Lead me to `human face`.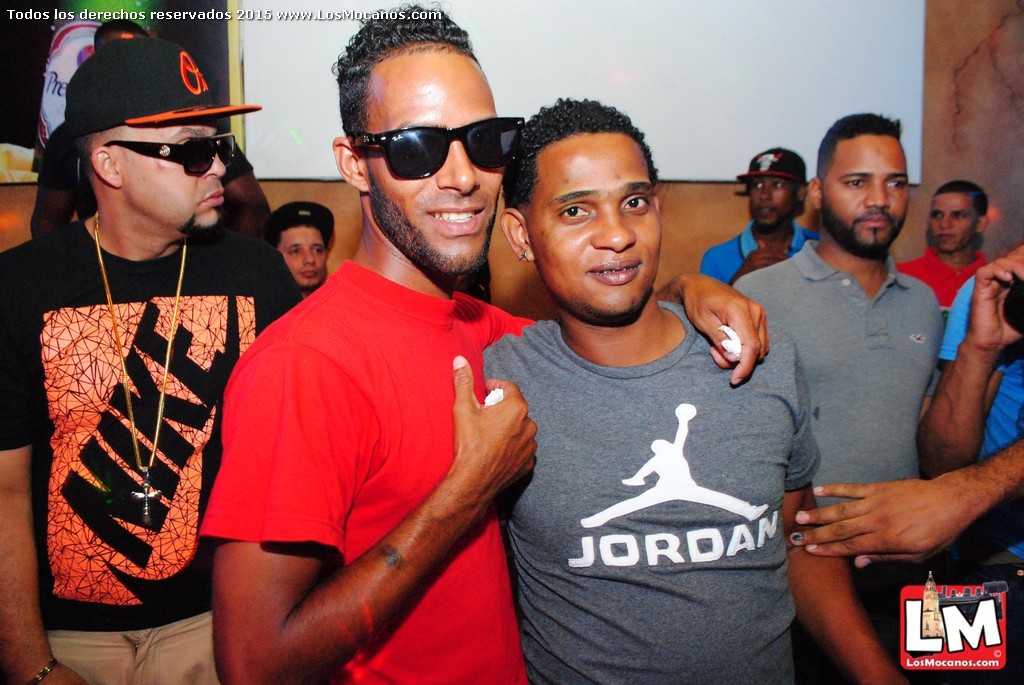
Lead to bbox(928, 193, 976, 252).
